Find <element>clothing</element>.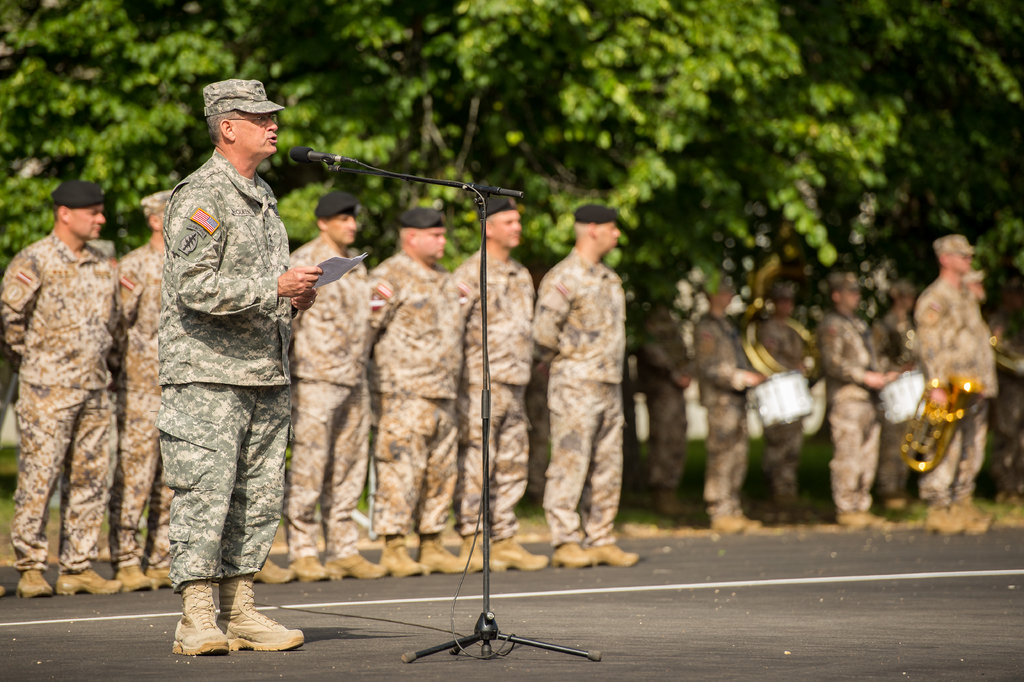
(left=924, top=267, right=1012, bottom=494).
